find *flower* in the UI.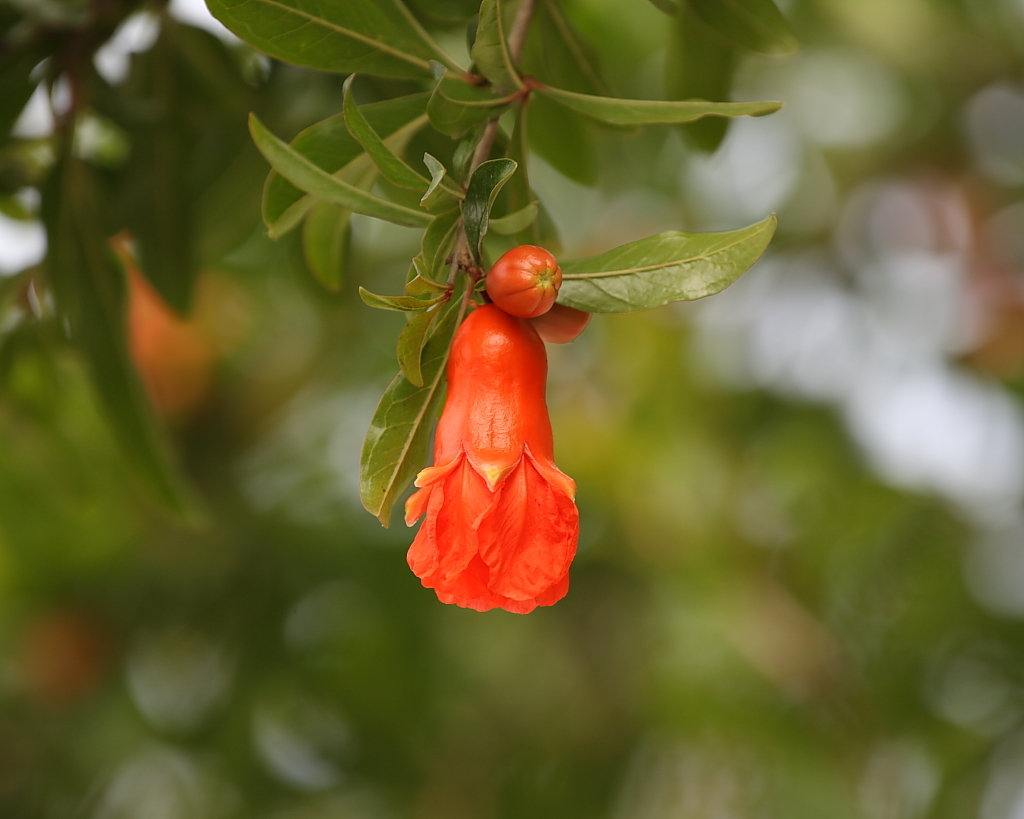
UI element at pyautogui.locateOnScreen(405, 294, 586, 621).
